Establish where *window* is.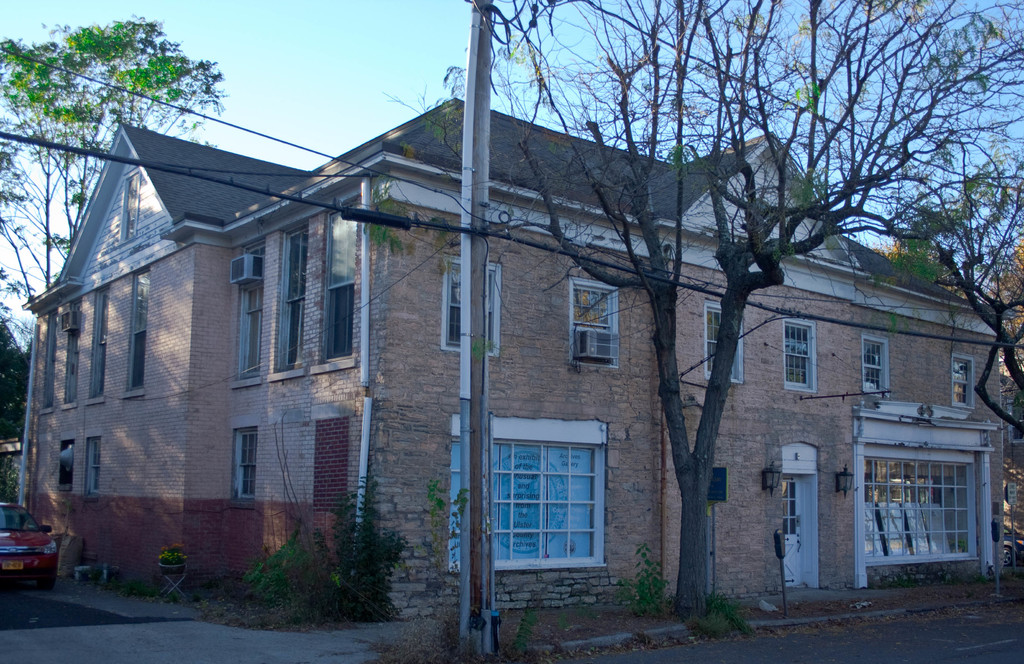
Established at 953, 353, 978, 411.
